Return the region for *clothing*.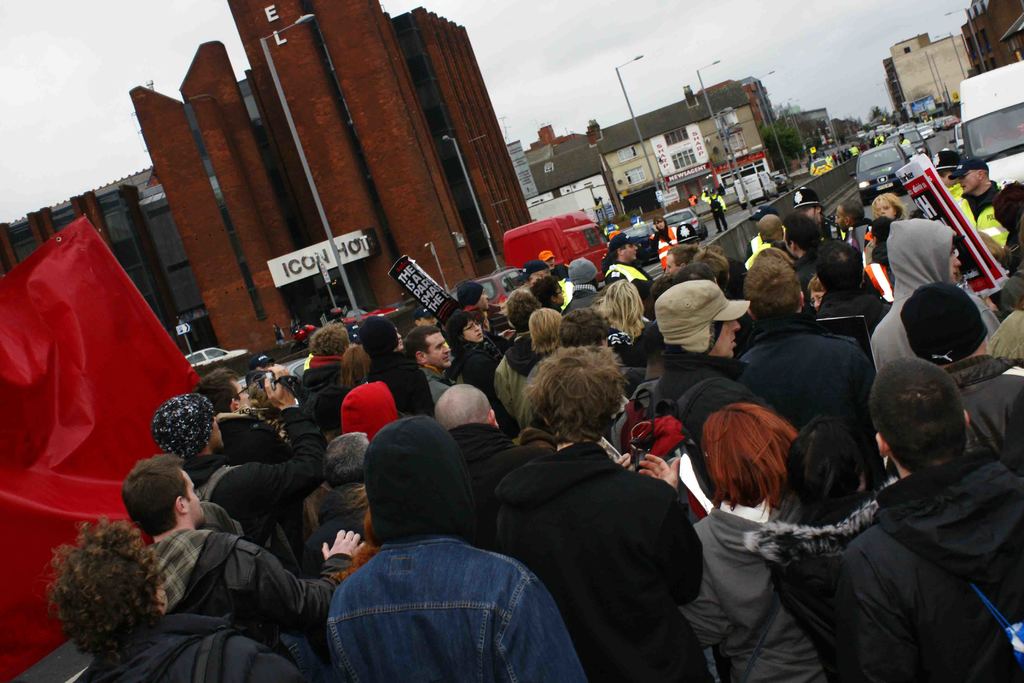
(456,426,536,513).
